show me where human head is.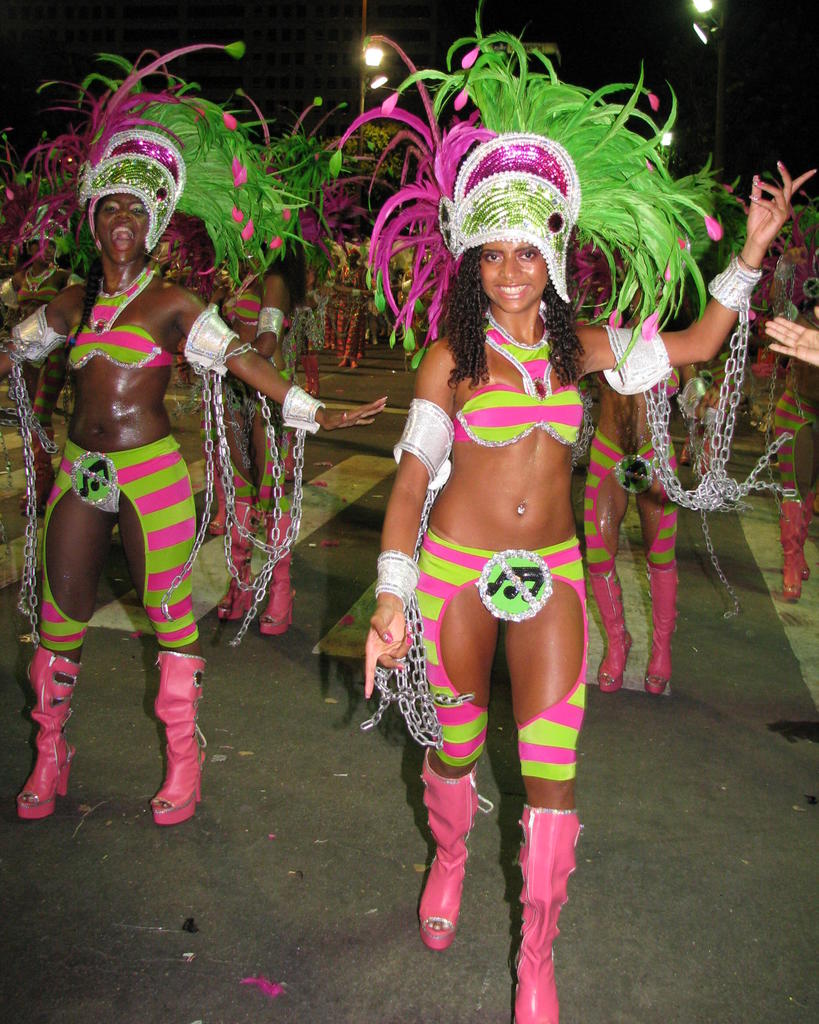
human head is at {"left": 88, "top": 187, "right": 147, "bottom": 264}.
